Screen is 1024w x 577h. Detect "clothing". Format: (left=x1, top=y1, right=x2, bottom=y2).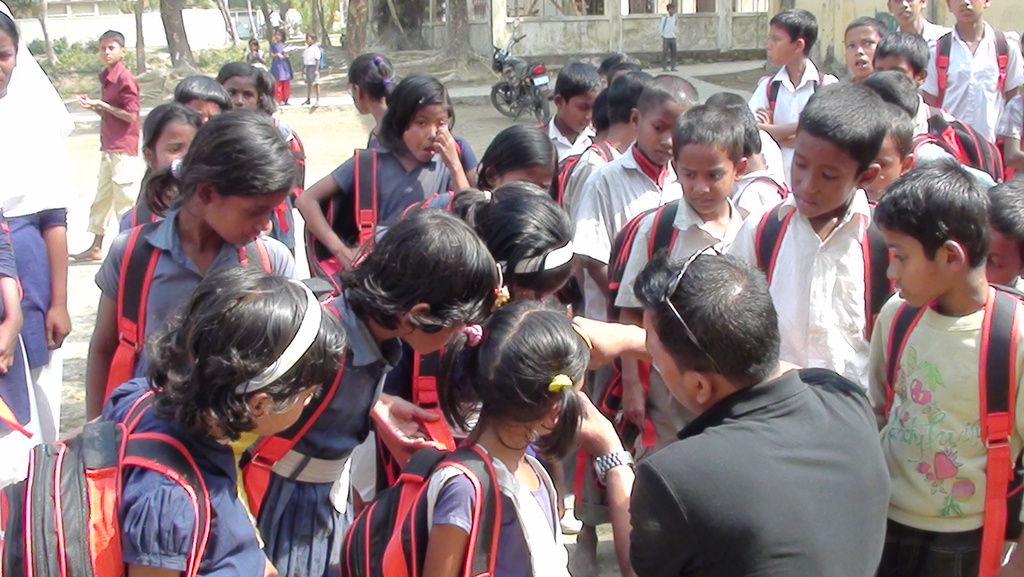
(left=913, top=131, right=954, bottom=168).
